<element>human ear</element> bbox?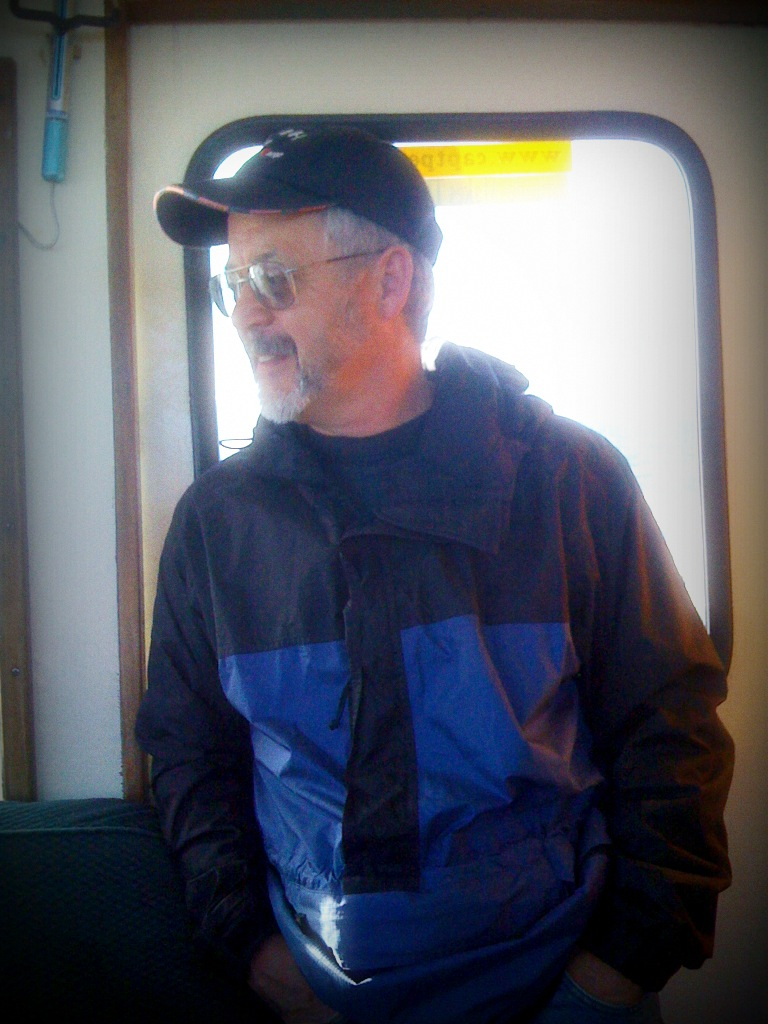
Rect(378, 250, 416, 322)
